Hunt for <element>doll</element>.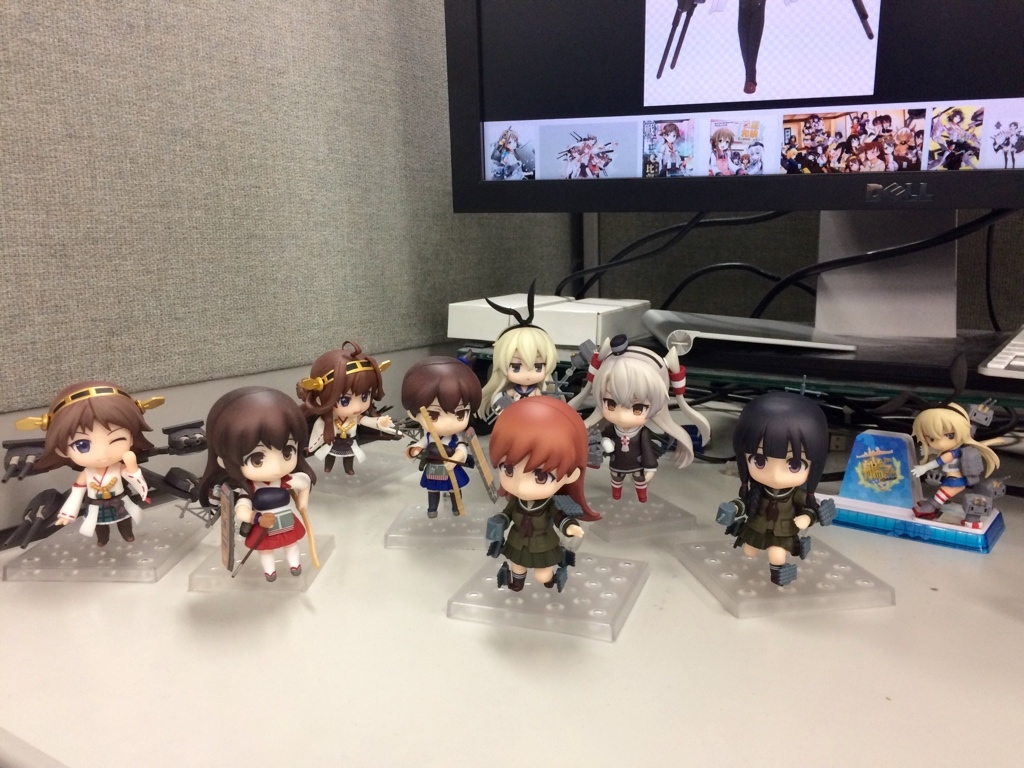
Hunted down at bbox(297, 344, 382, 478).
